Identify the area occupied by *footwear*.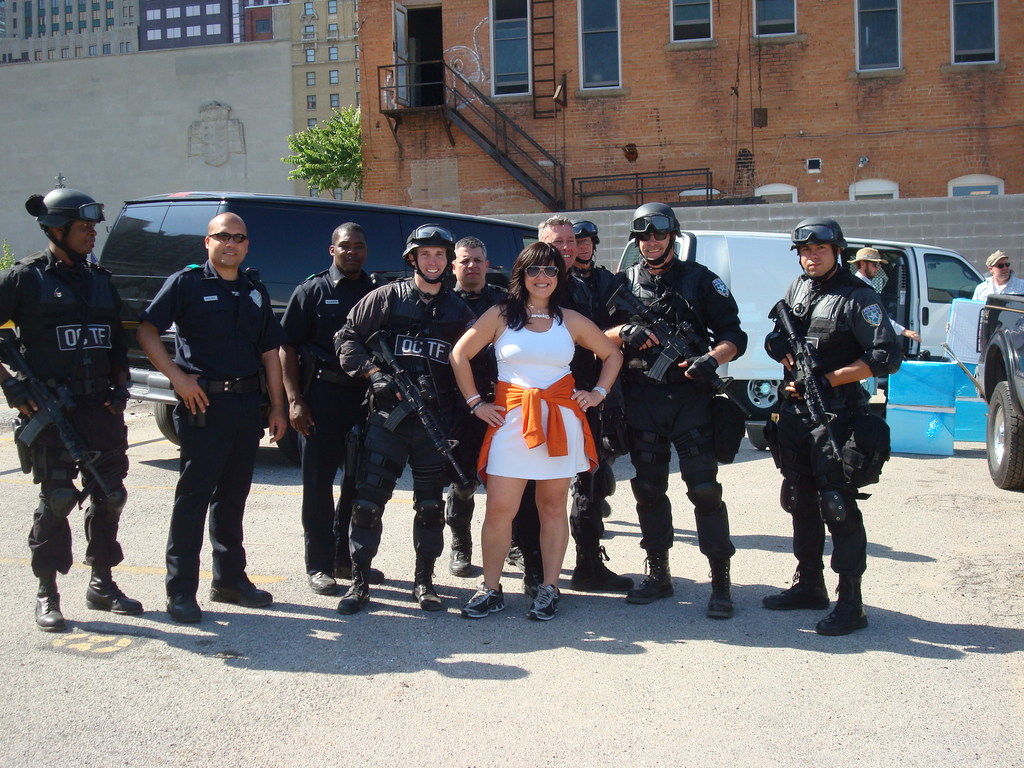
Area: [625, 569, 671, 602].
